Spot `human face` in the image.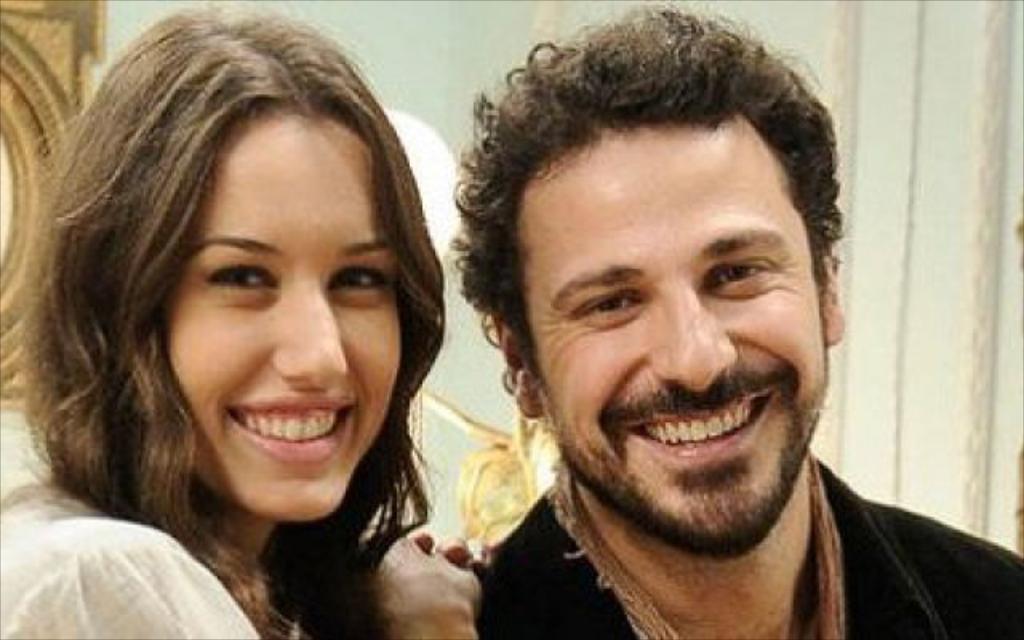
`human face` found at 518,122,830,557.
